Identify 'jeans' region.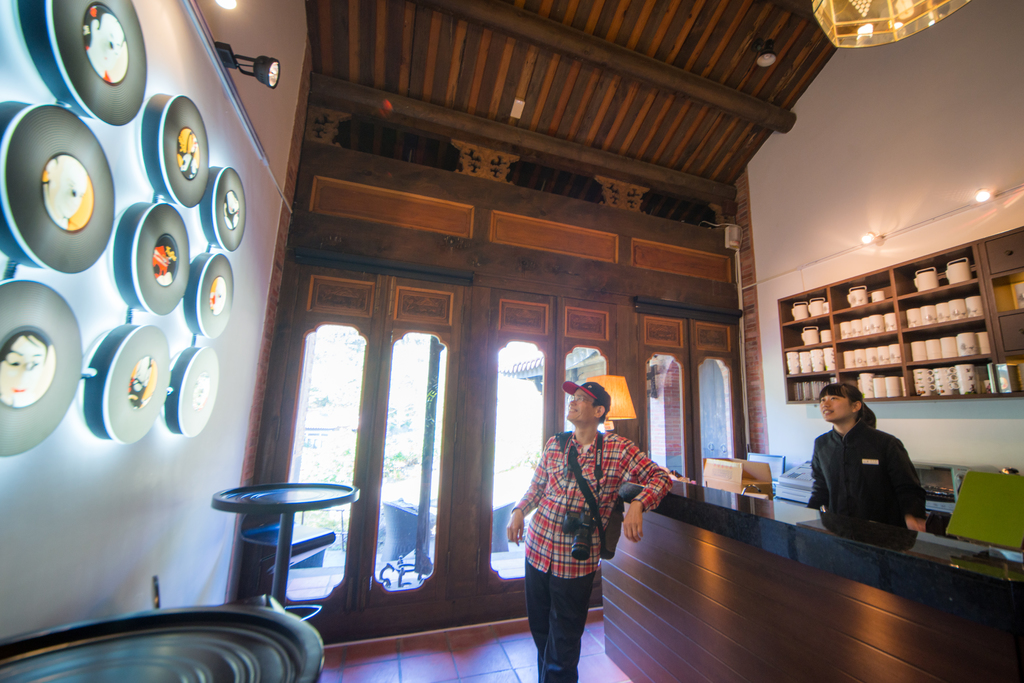
Region: x1=522, y1=558, x2=597, y2=682.
